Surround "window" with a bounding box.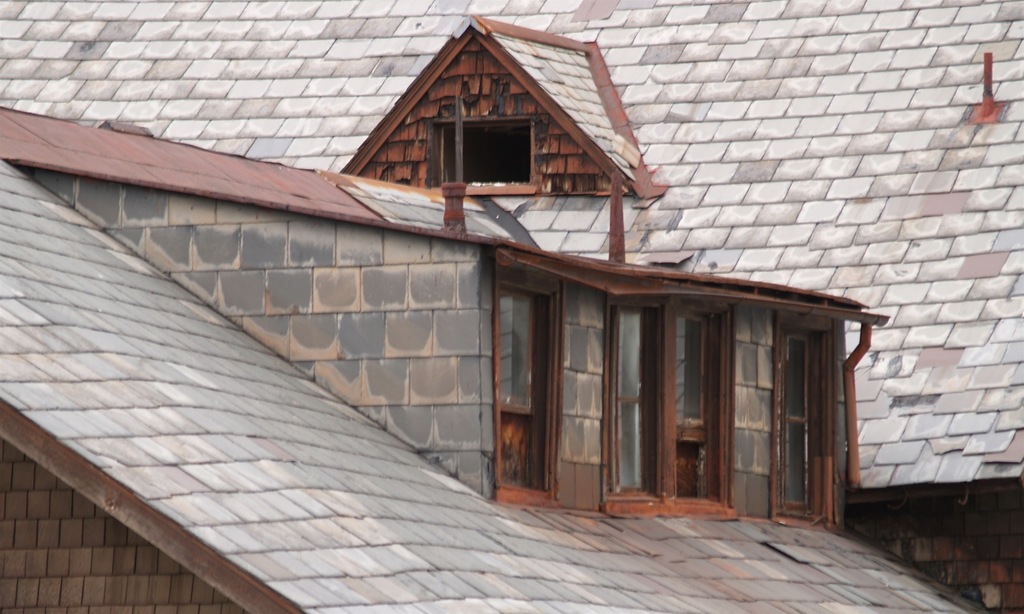
771,311,834,527.
